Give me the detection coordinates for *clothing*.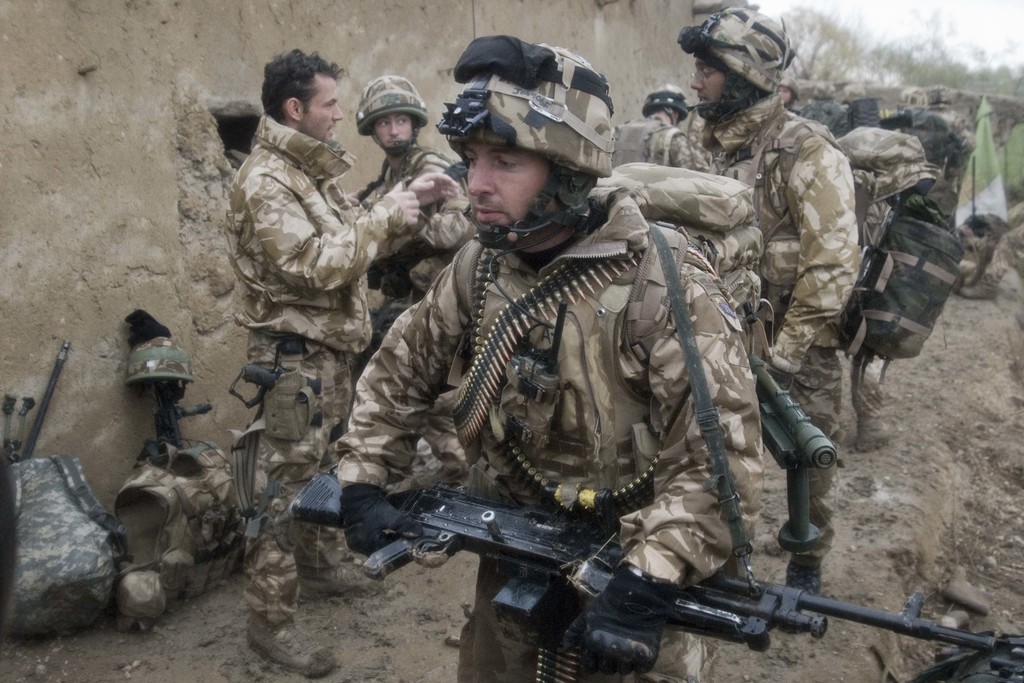
(left=226, top=115, right=407, bottom=629).
